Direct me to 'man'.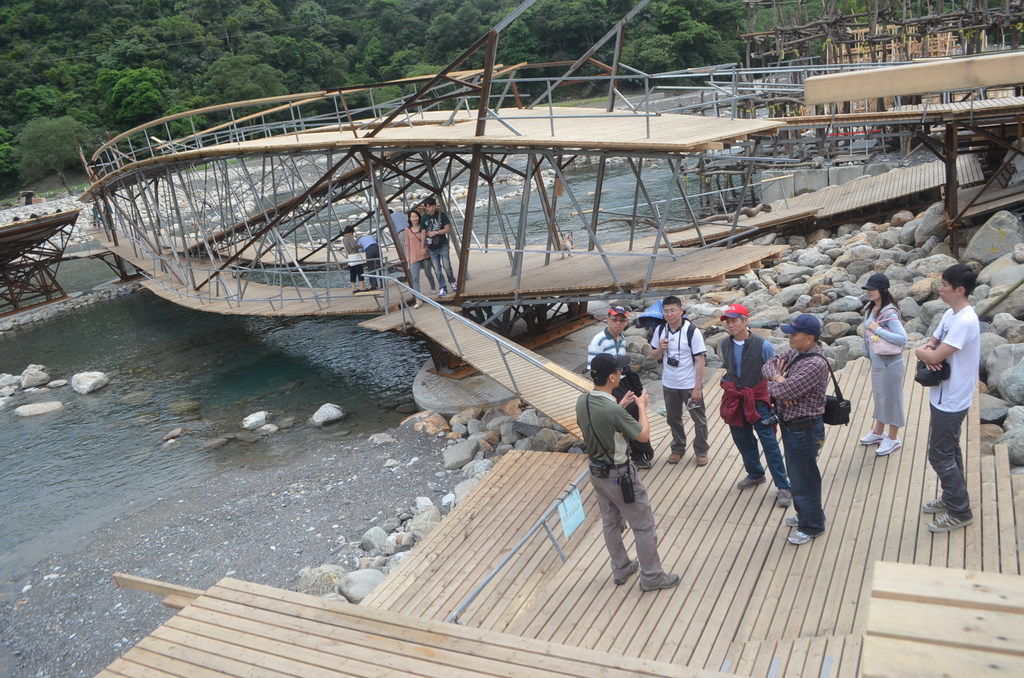
Direction: x1=650 y1=295 x2=708 y2=468.
